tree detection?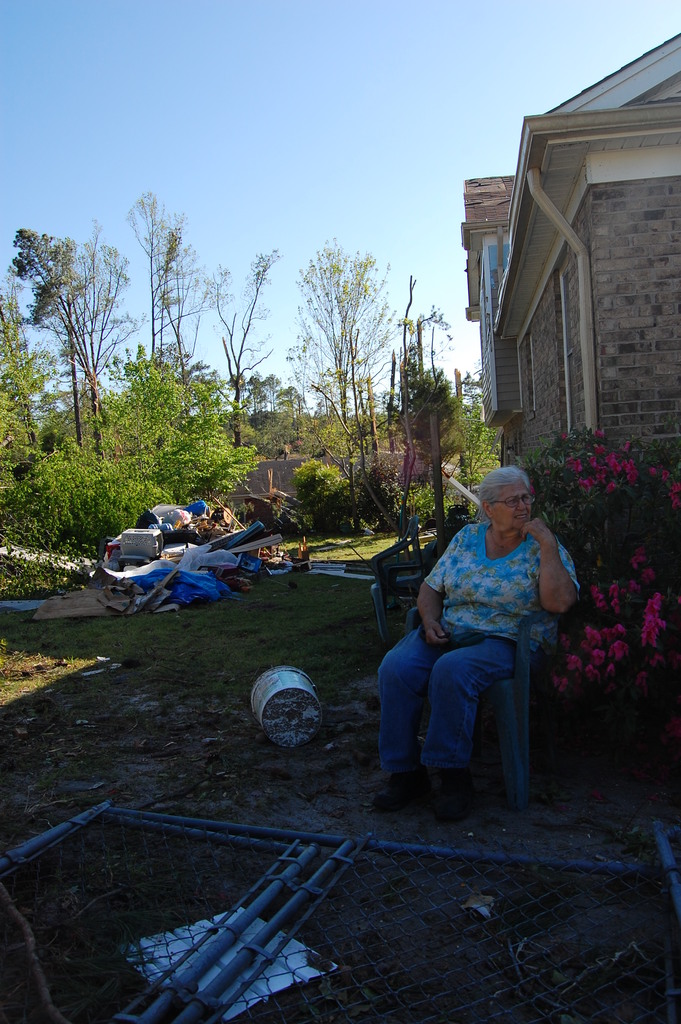
{"left": 379, "top": 318, "right": 473, "bottom": 554}
